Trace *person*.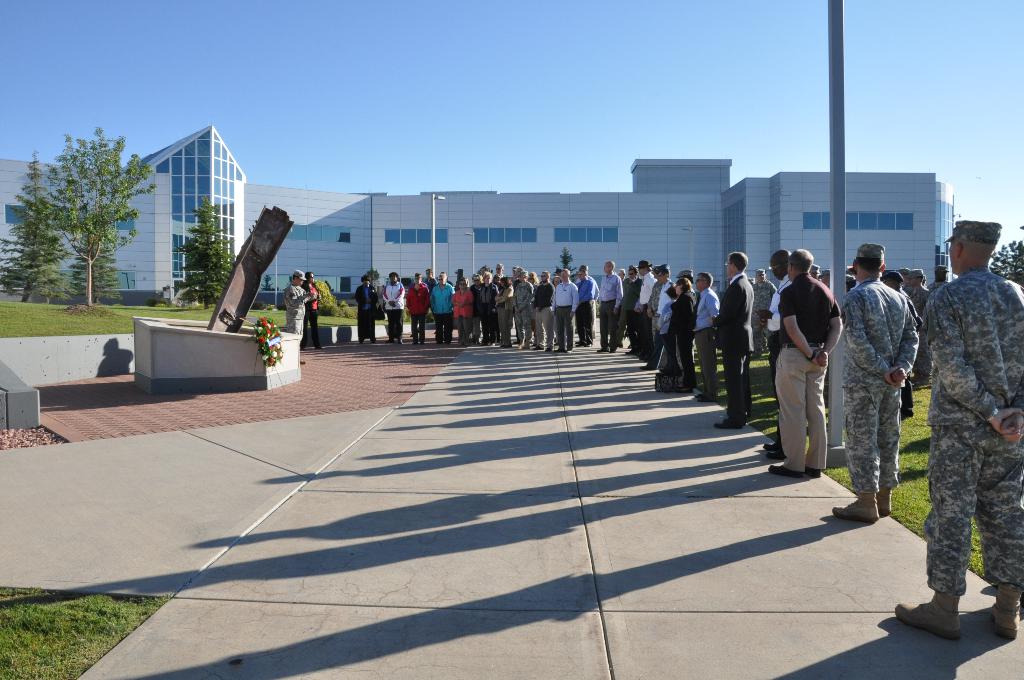
Traced to box=[301, 270, 322, 350].
